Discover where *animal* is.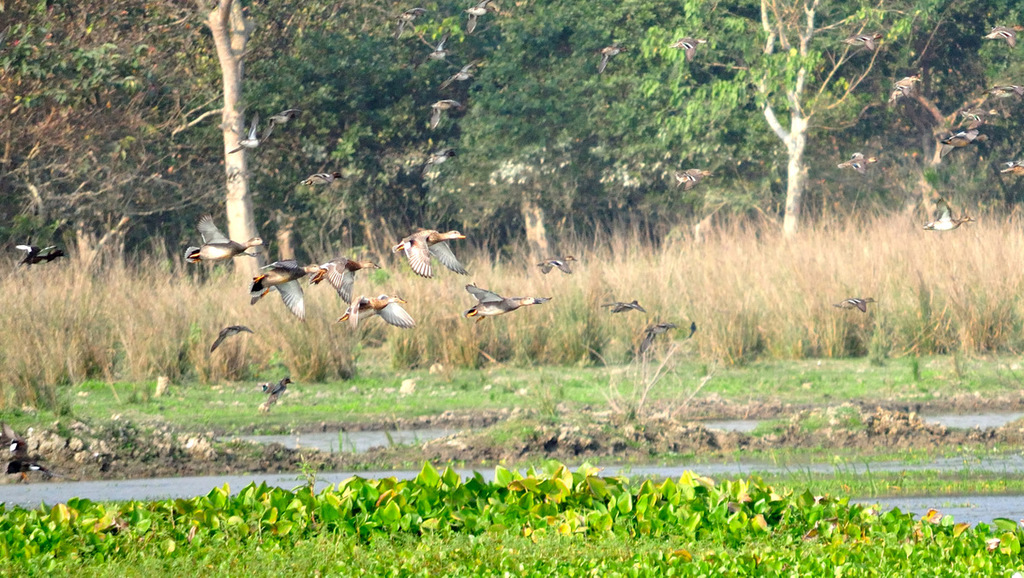
Discovered at x1=298, y1=177, x2=340, y2=186.
